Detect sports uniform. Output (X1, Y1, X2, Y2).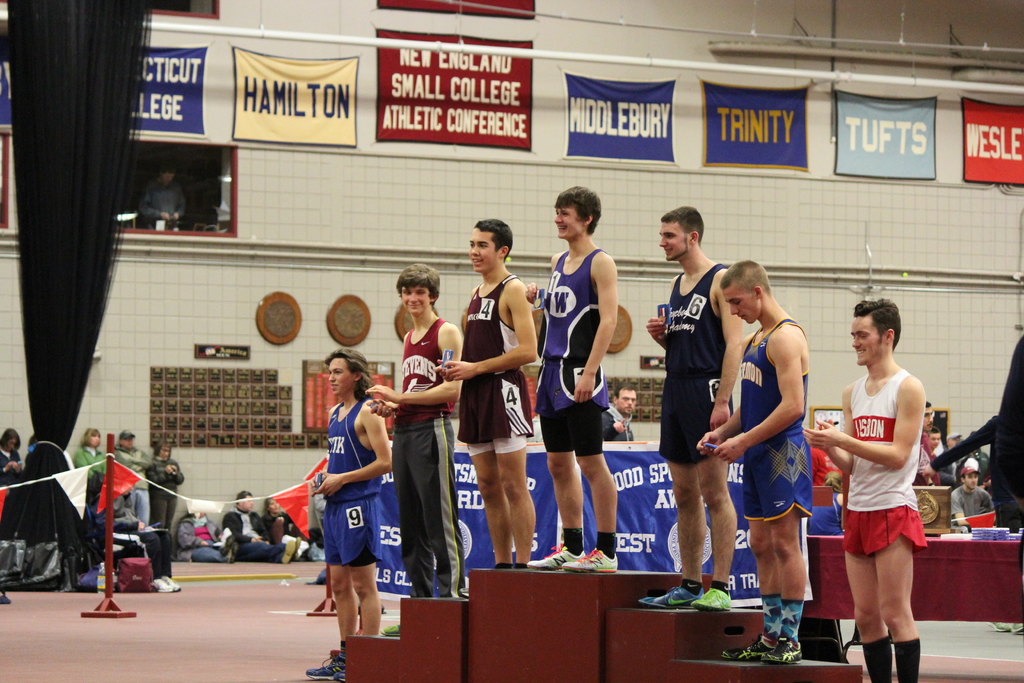
(838, 370, 927, 682).
